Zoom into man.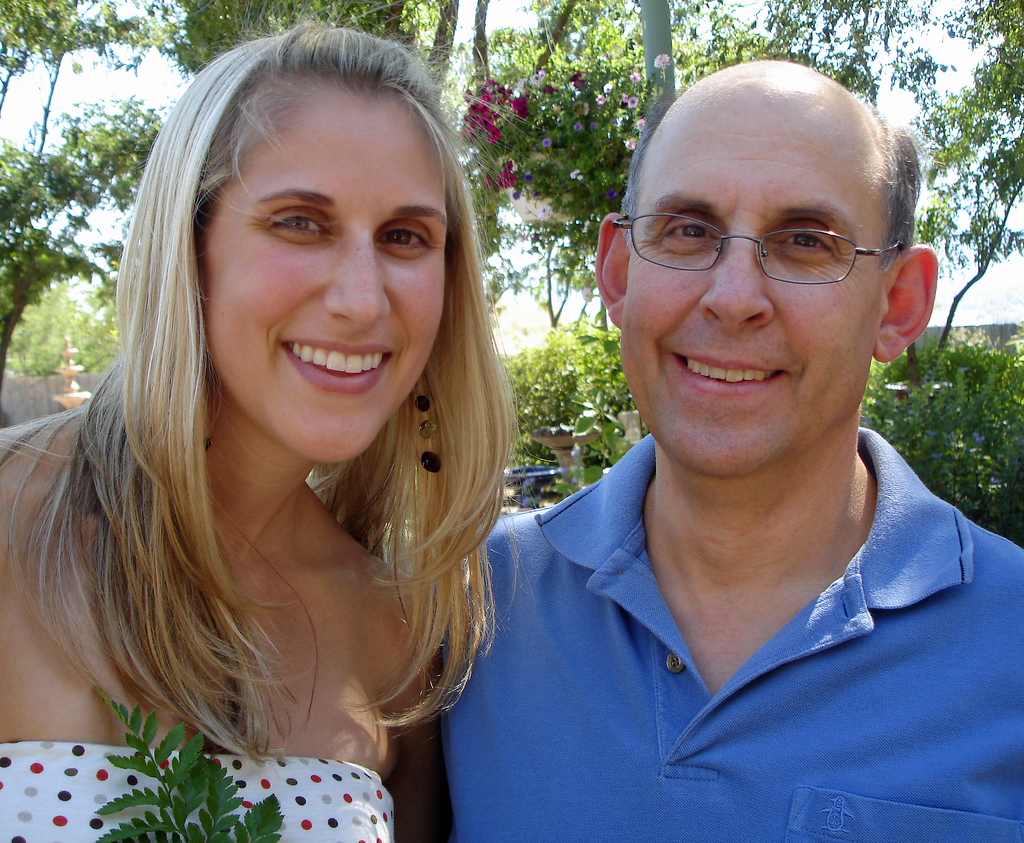
Zoom target: 398,50,1023,829.
